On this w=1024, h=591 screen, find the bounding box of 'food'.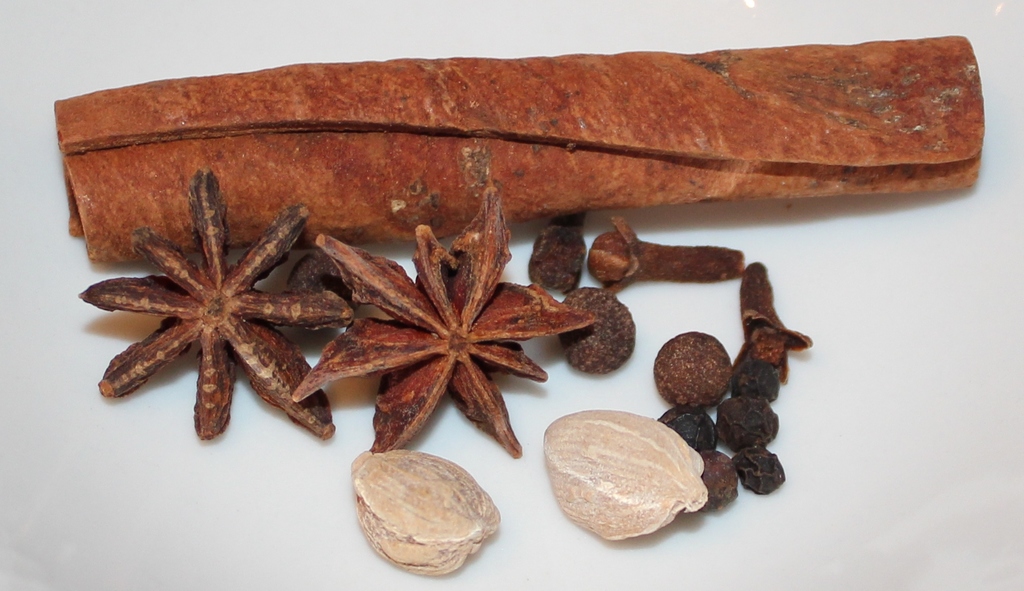
Bounding box: bbox=[51, 33, 982, 580].
